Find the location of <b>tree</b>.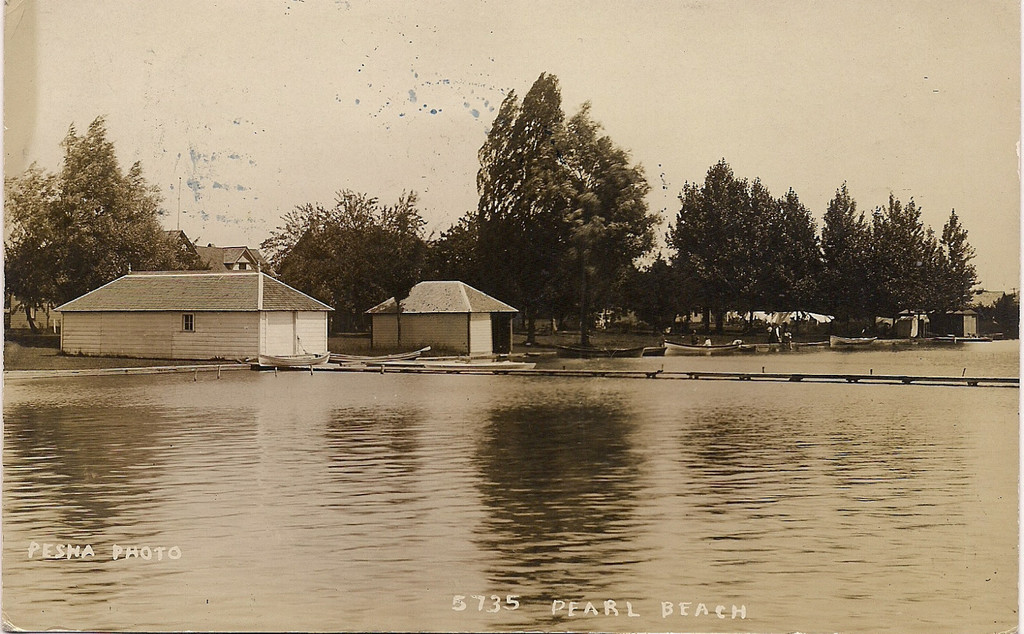
Location: 989, 287, 1023, 335.
